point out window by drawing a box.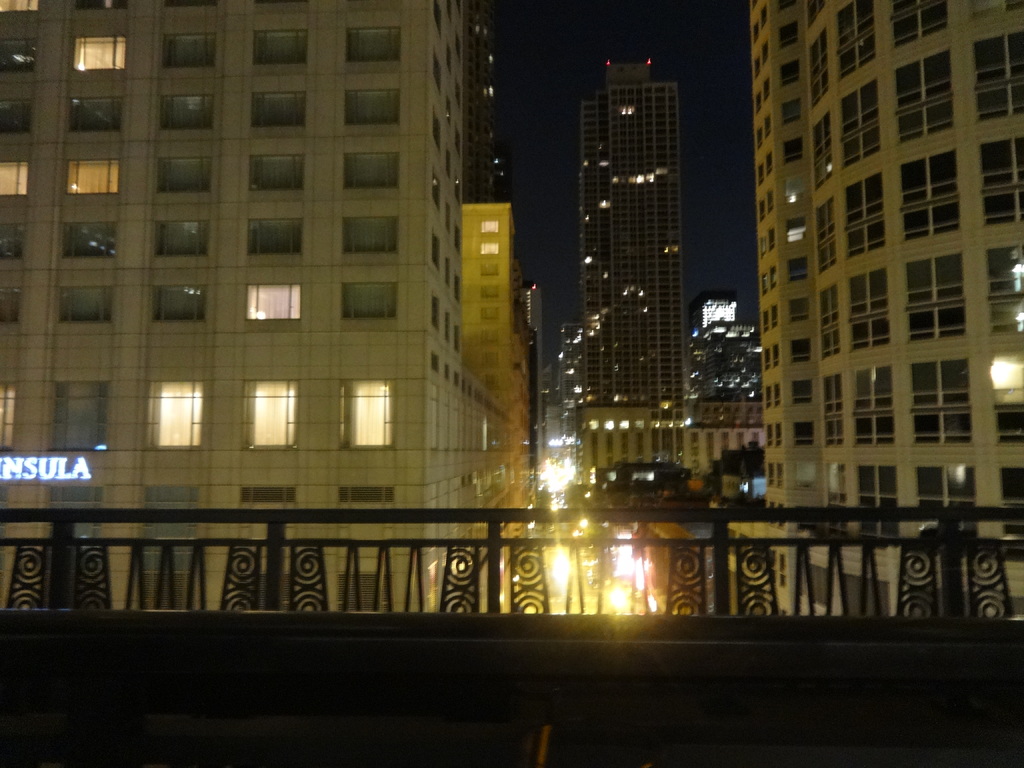
x1=636, y1=421, x2=644, y2=428.
